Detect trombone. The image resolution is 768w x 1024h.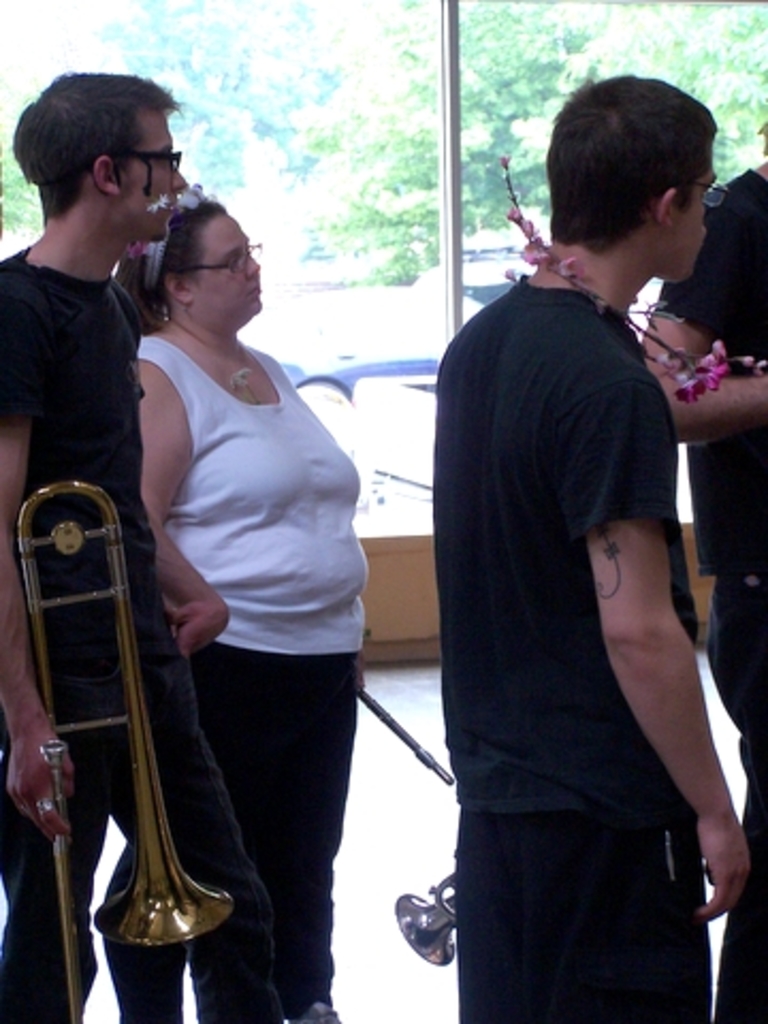
detection(19, 476, 233, 1022).
